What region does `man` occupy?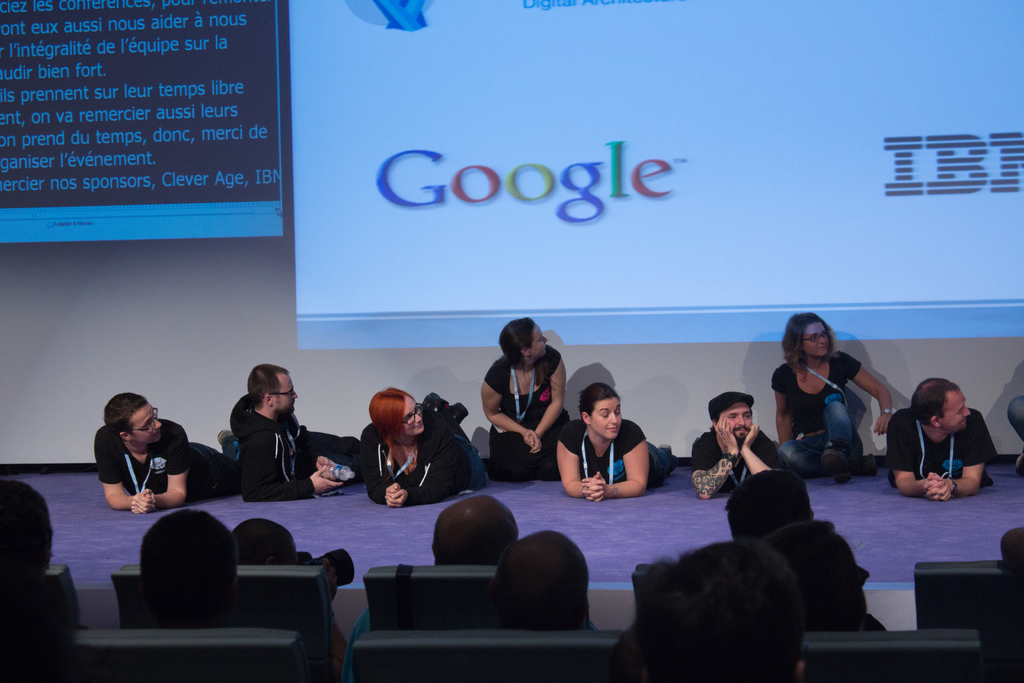
<bbox>687, 383, 783, 497</bbox>.
